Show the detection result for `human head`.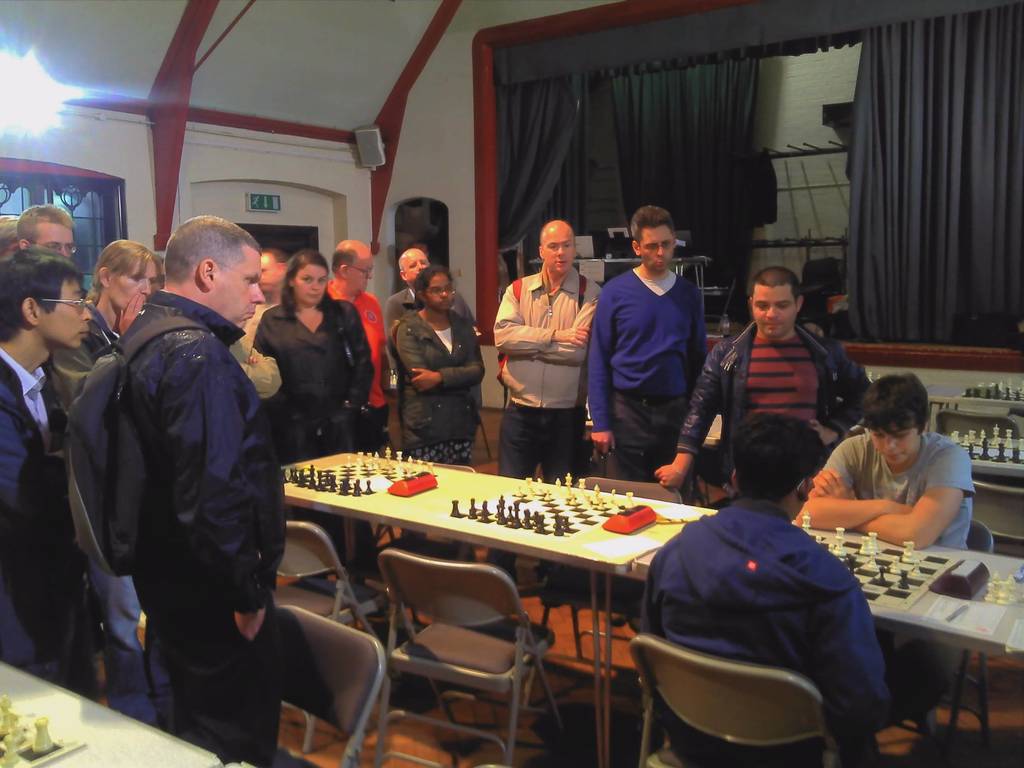
(257,248,290,290).
